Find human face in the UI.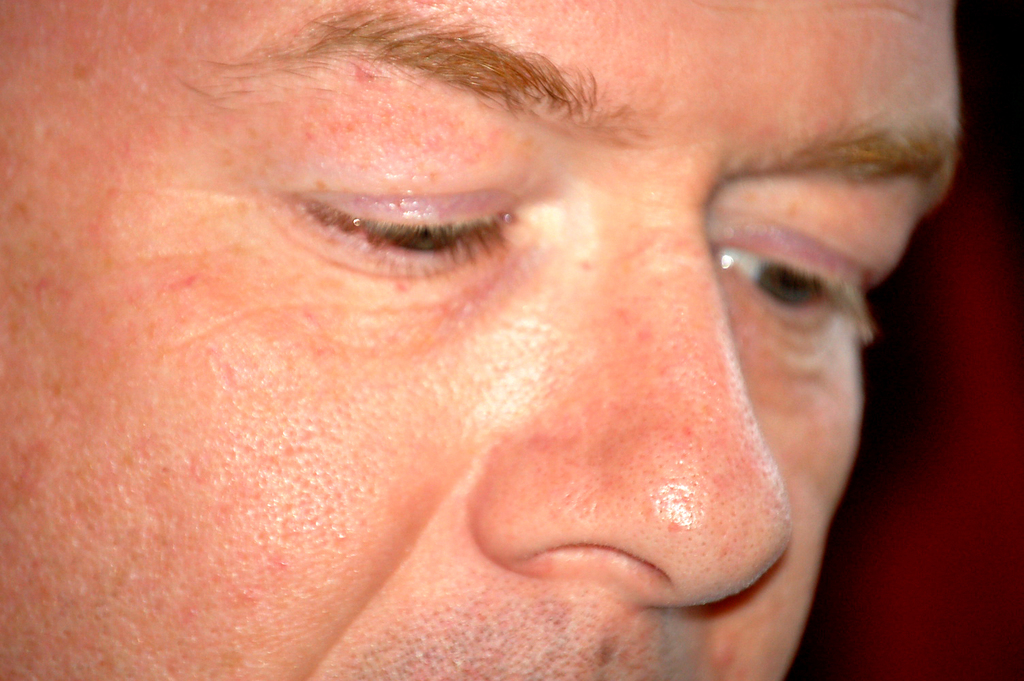
UI element at crop(0, 0, 964, 680).
